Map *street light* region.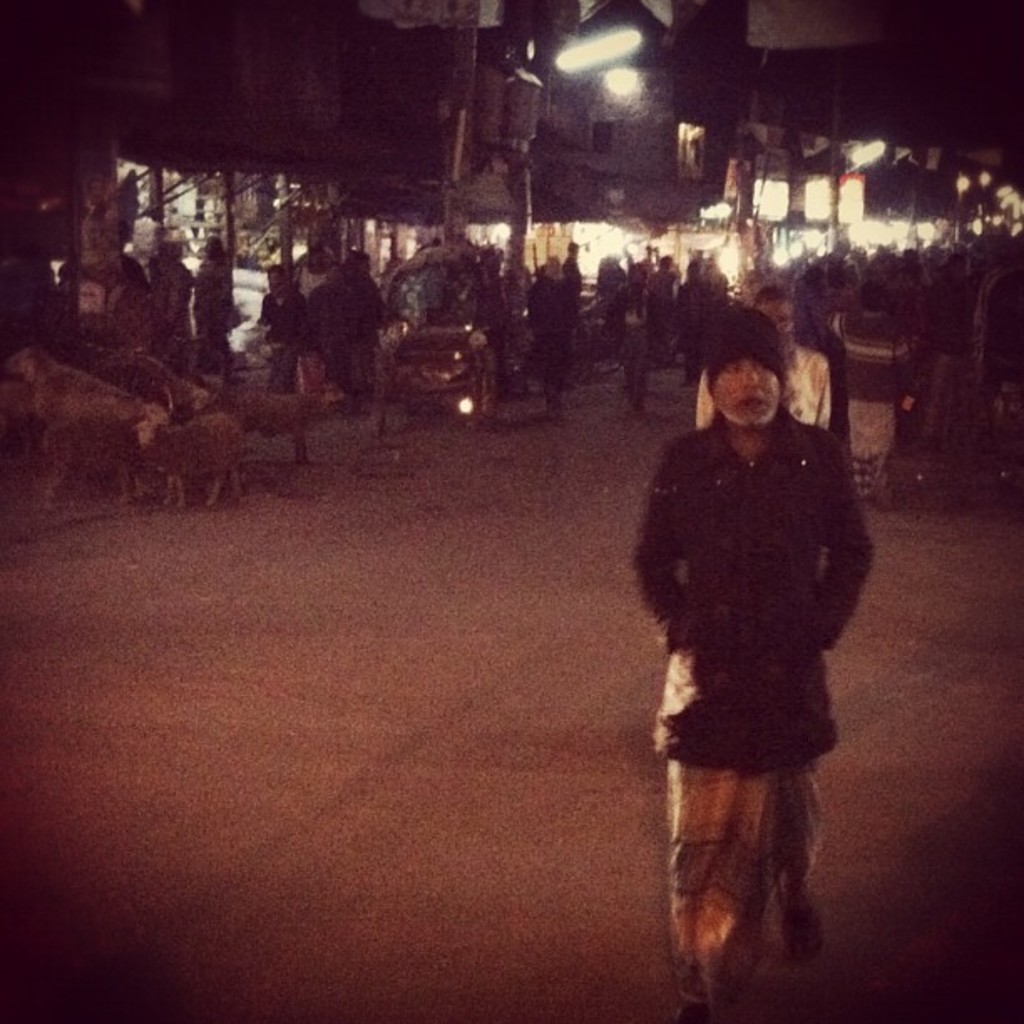
Mapped to {"x1": 817, "y1": 136, "x2": 890, "y2": 246}.
